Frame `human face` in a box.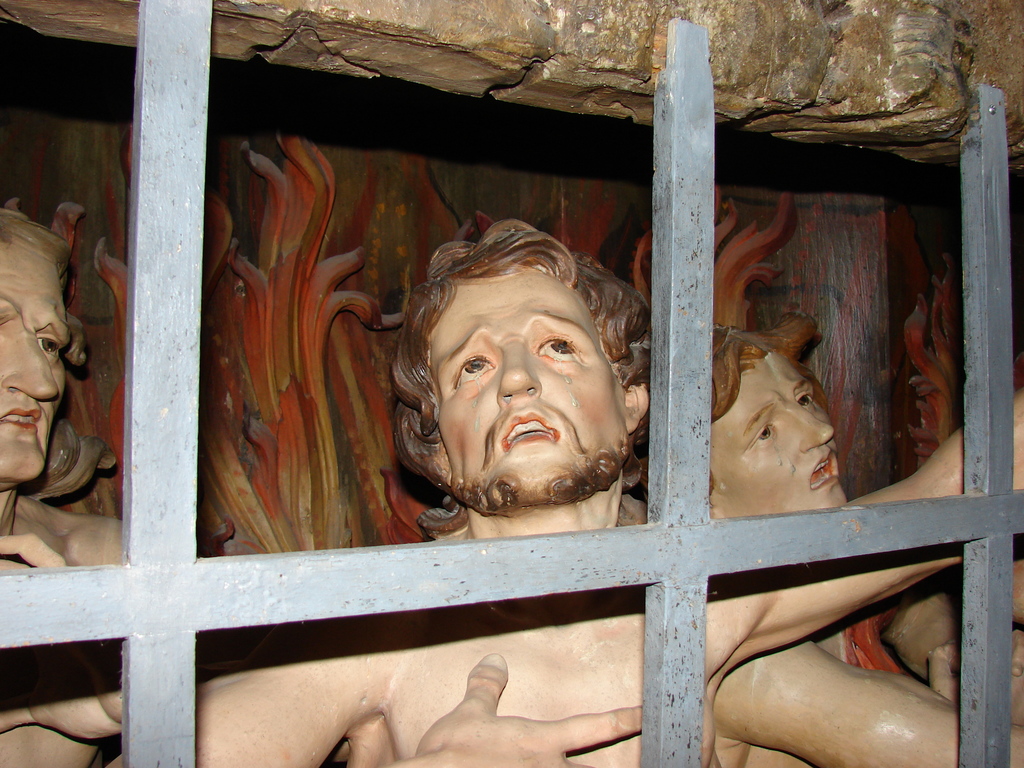
{"x1": 718, "y1": 349, "x2": 845, "y2": 506}.
